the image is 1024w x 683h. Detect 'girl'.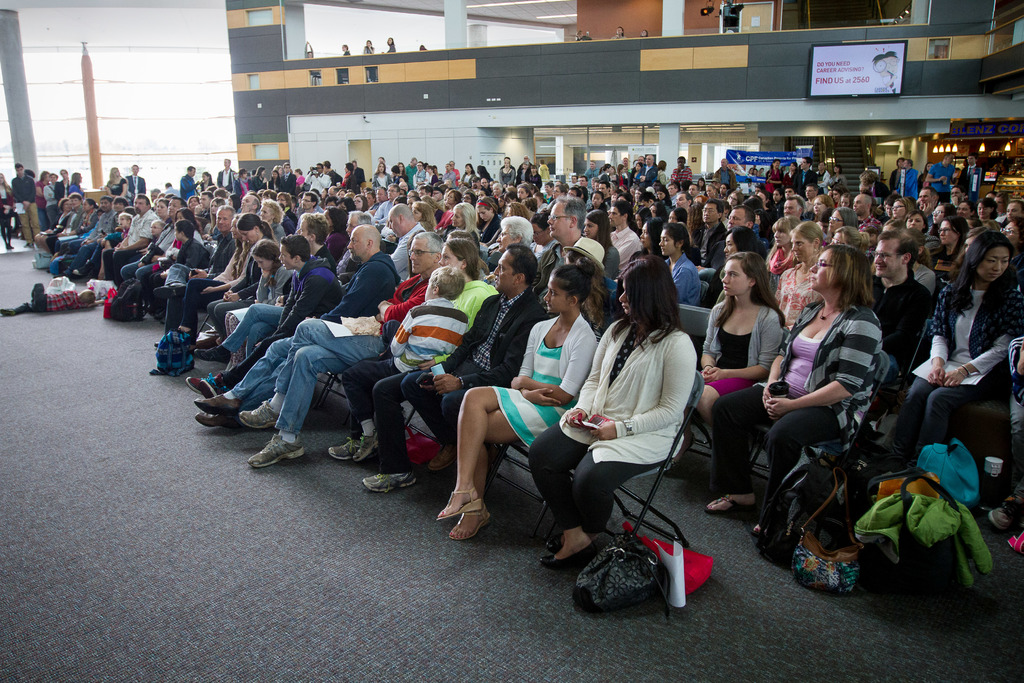
Detection: box(624, 218, 659, 262).
